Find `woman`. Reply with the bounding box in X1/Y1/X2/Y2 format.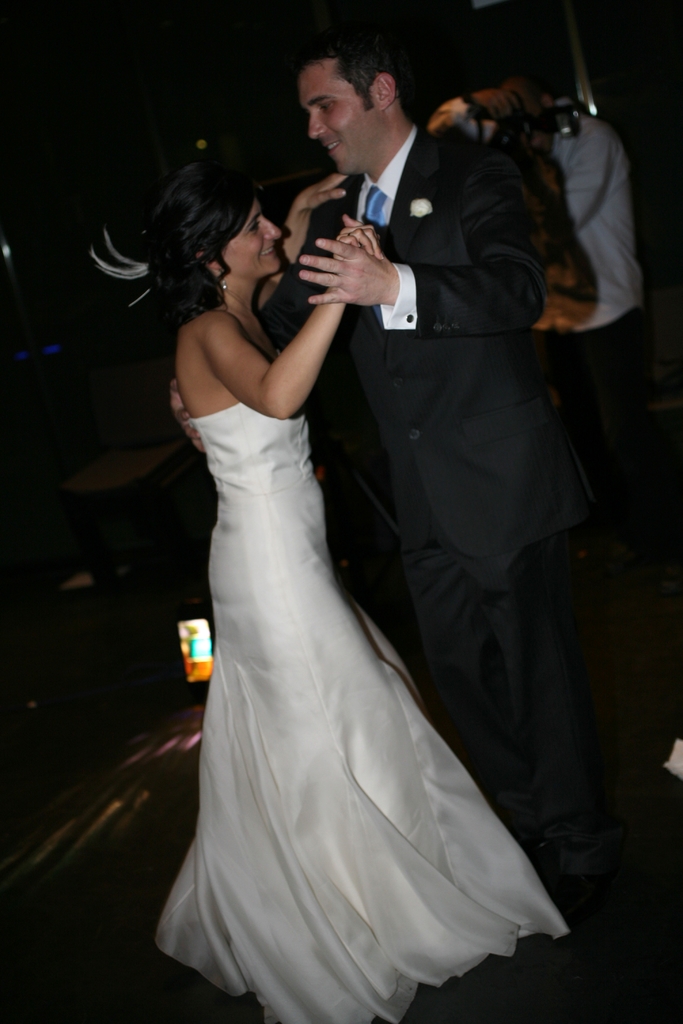
133/96/565/1018.
